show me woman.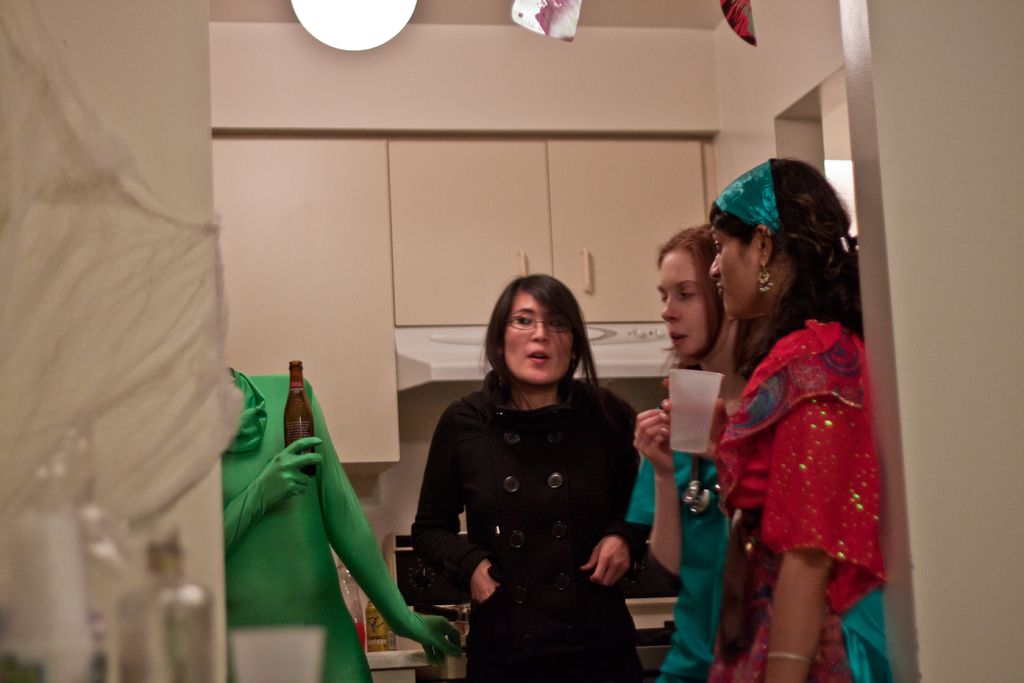
woman is here: BBox(706, 155, 860, 682).
